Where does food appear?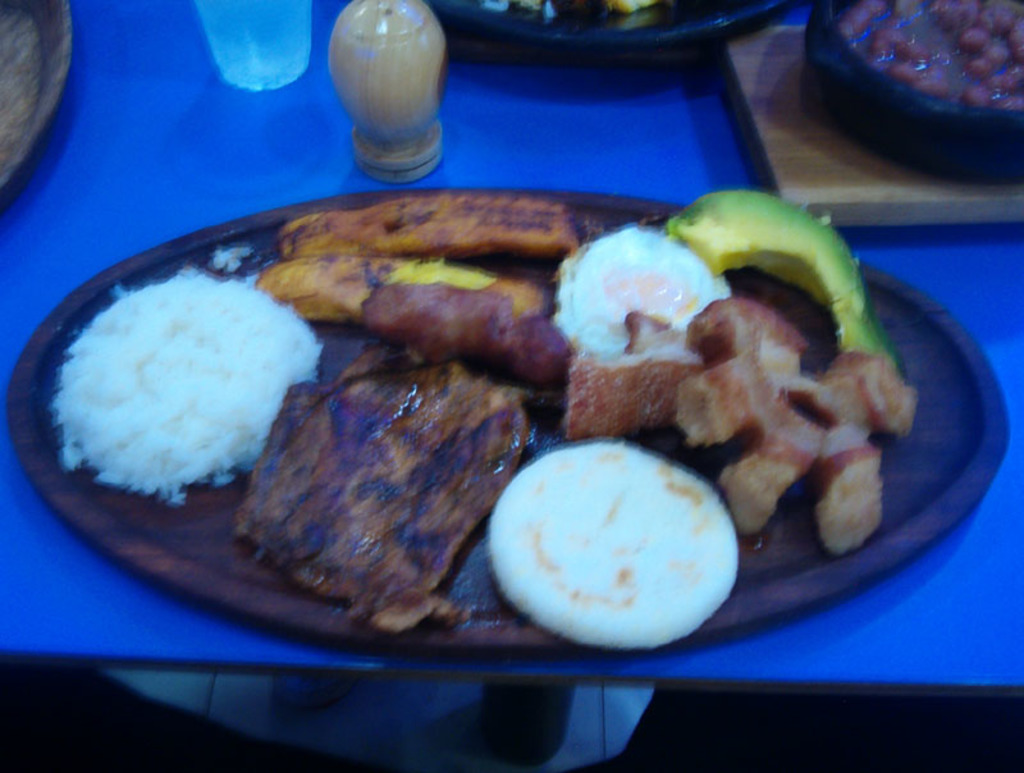
Appears at <bbox>840, 0, 1023, 113</bbox>.
